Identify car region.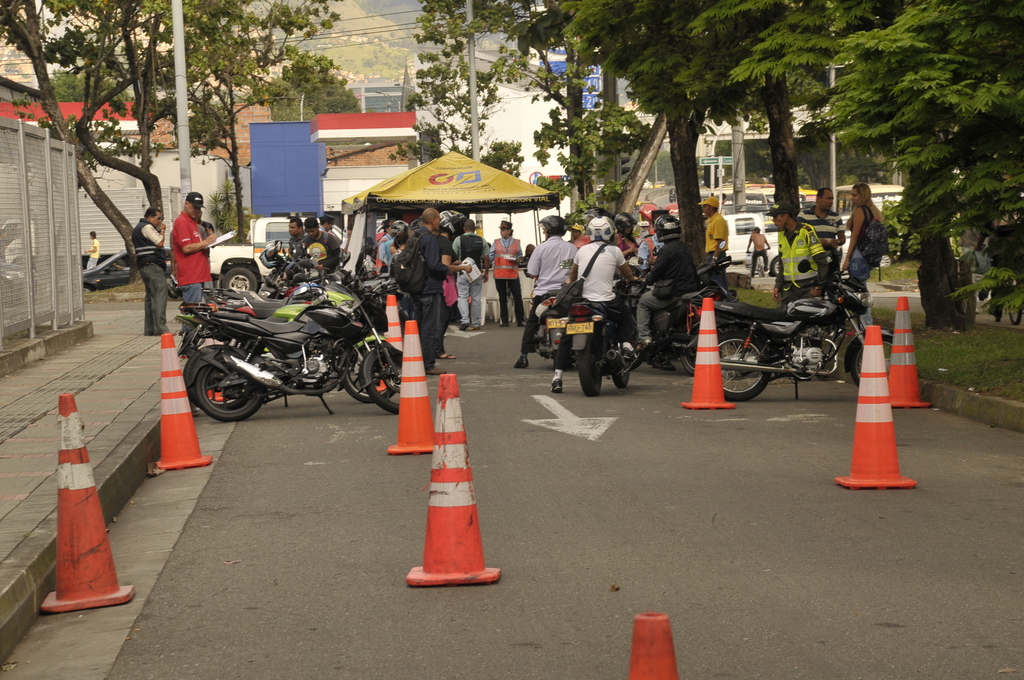
Region: 723/214/854/270.
